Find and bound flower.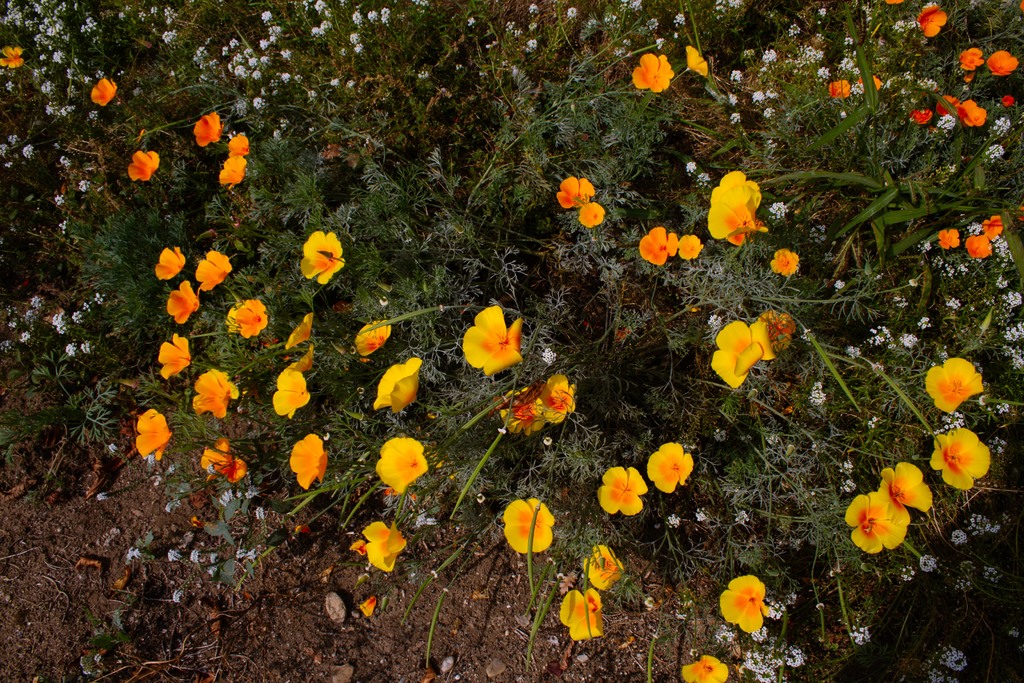
Bound: <box>650,439,700,491</box>.
